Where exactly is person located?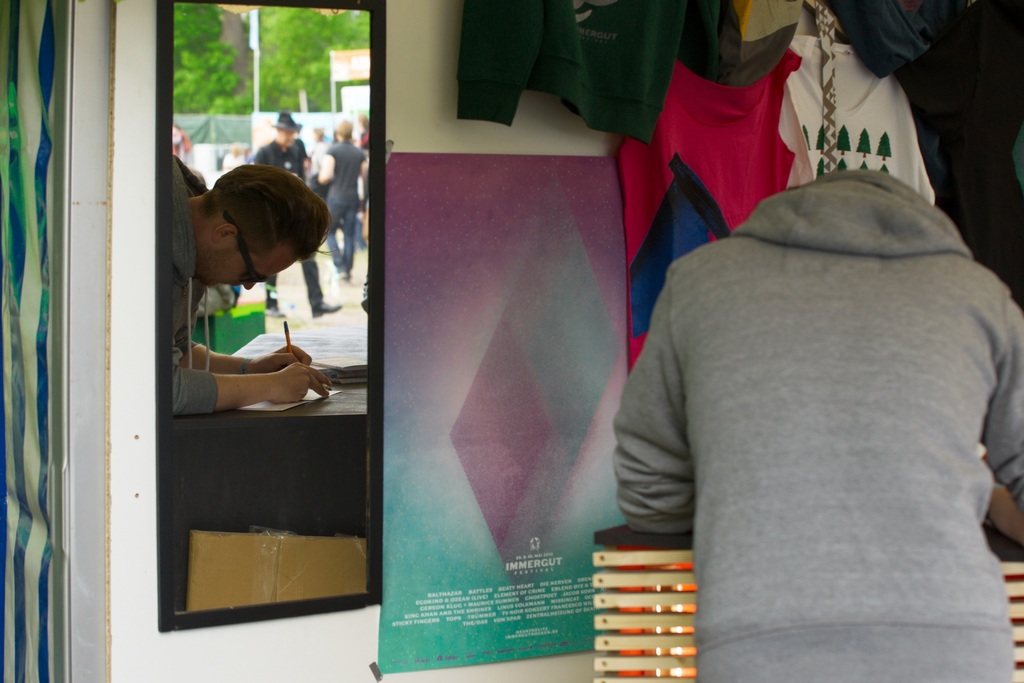
Its bounding box is x1=246, y1=104, x2=342, y2=316.
